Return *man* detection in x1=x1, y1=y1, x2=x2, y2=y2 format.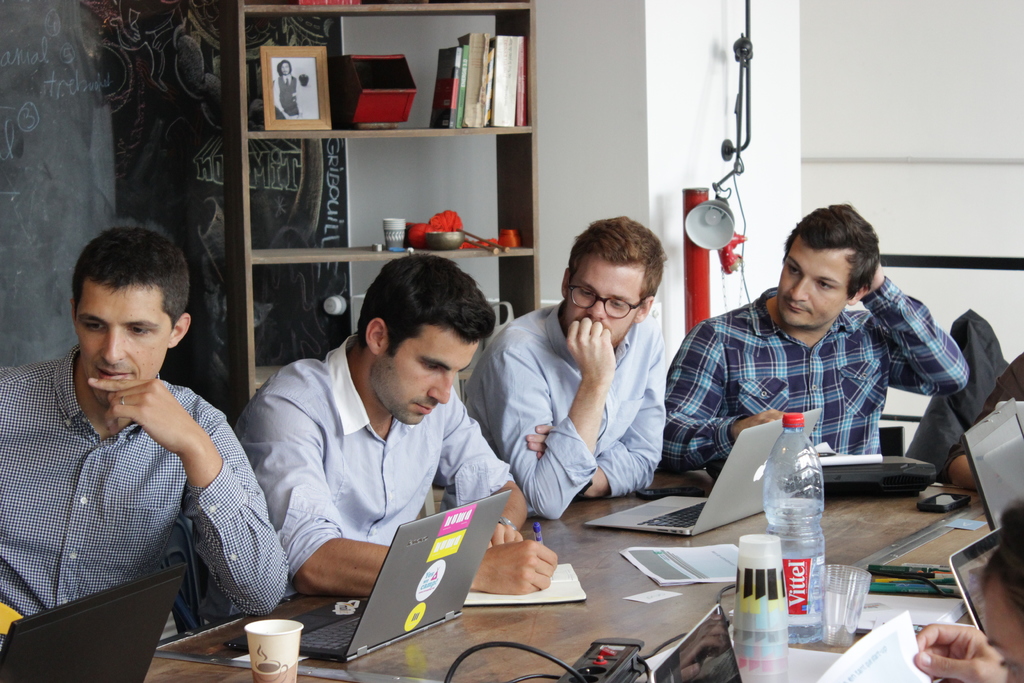
x1=6, y1=227, x2=275, y2=662.
